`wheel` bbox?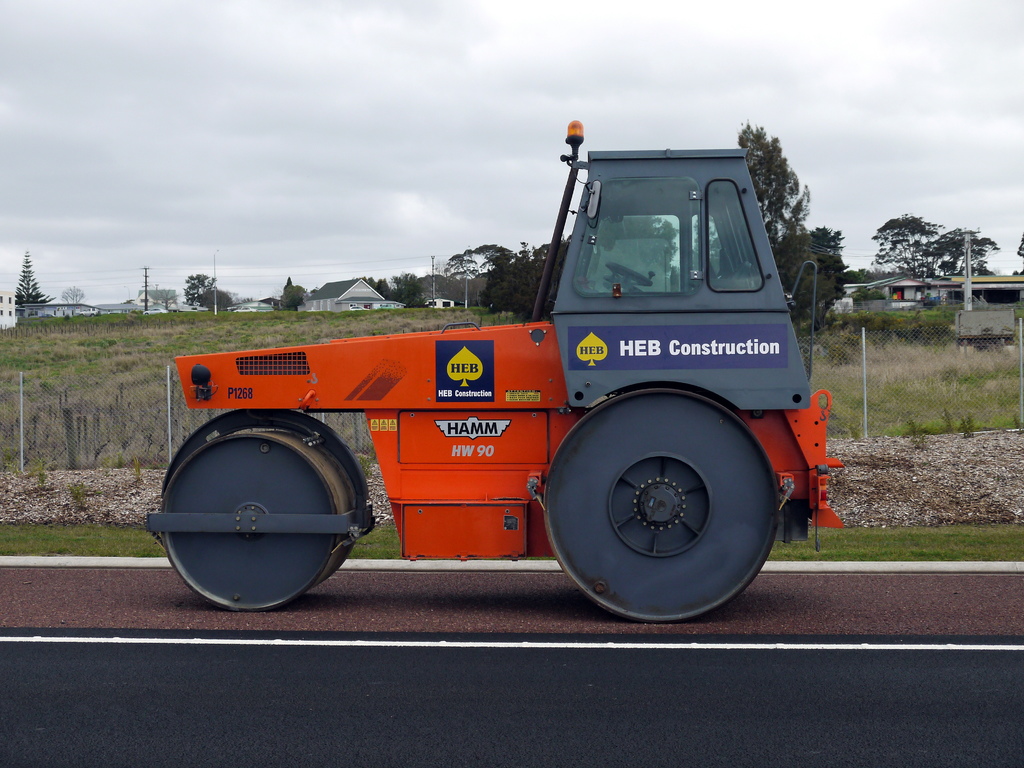
(left=137, top=406, right=369, bottom=620)
